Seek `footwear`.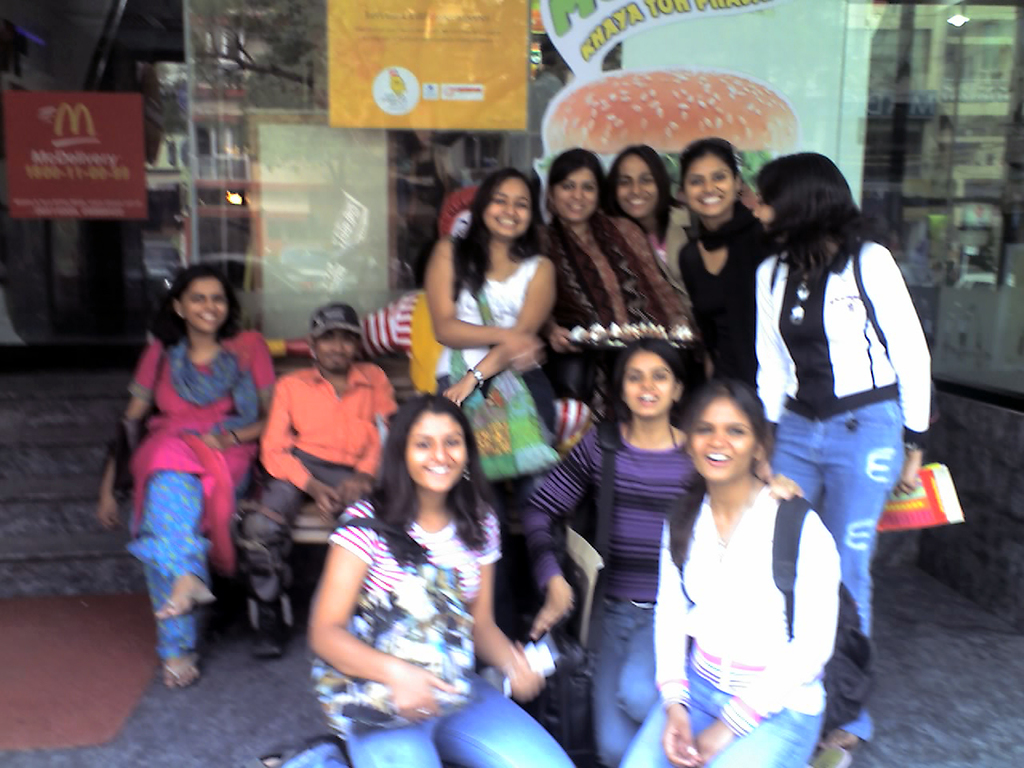
rect(158, 654, 202, 694).
